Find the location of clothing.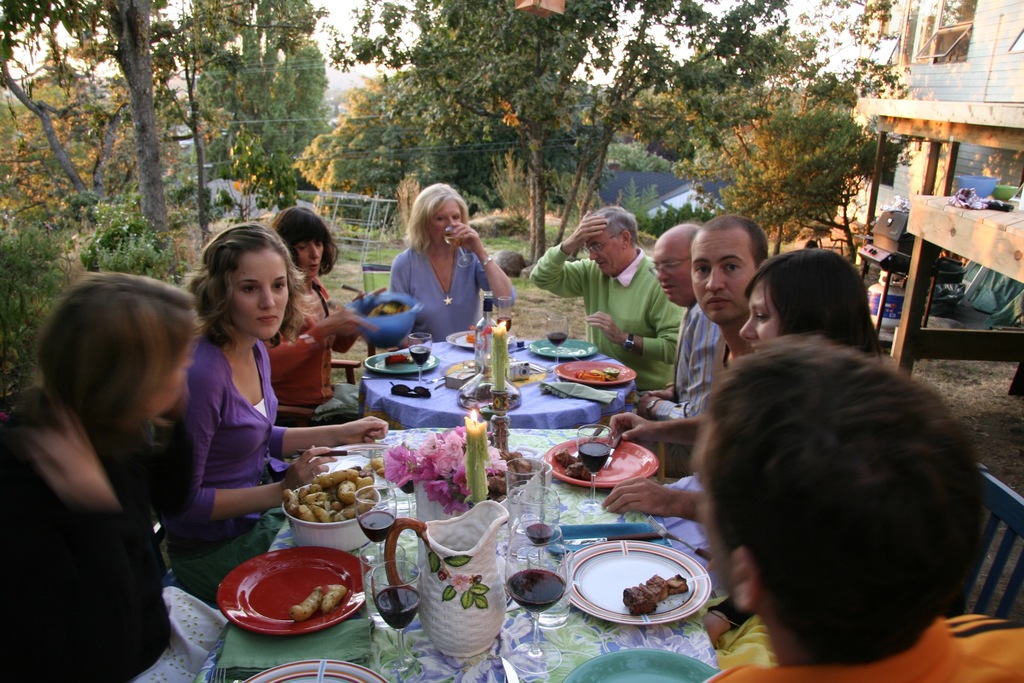
Location: bbox=[1, 392, 173, 682].
